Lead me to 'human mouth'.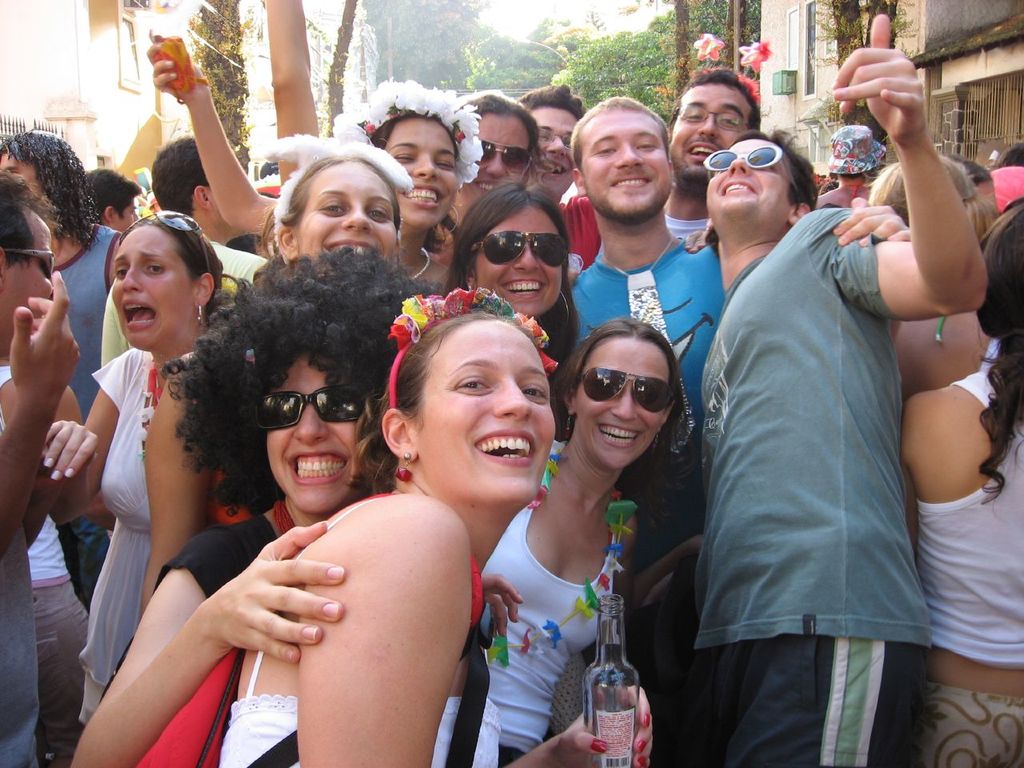
Lead to <bbox>398, 186, 445, 209</bbox>.
